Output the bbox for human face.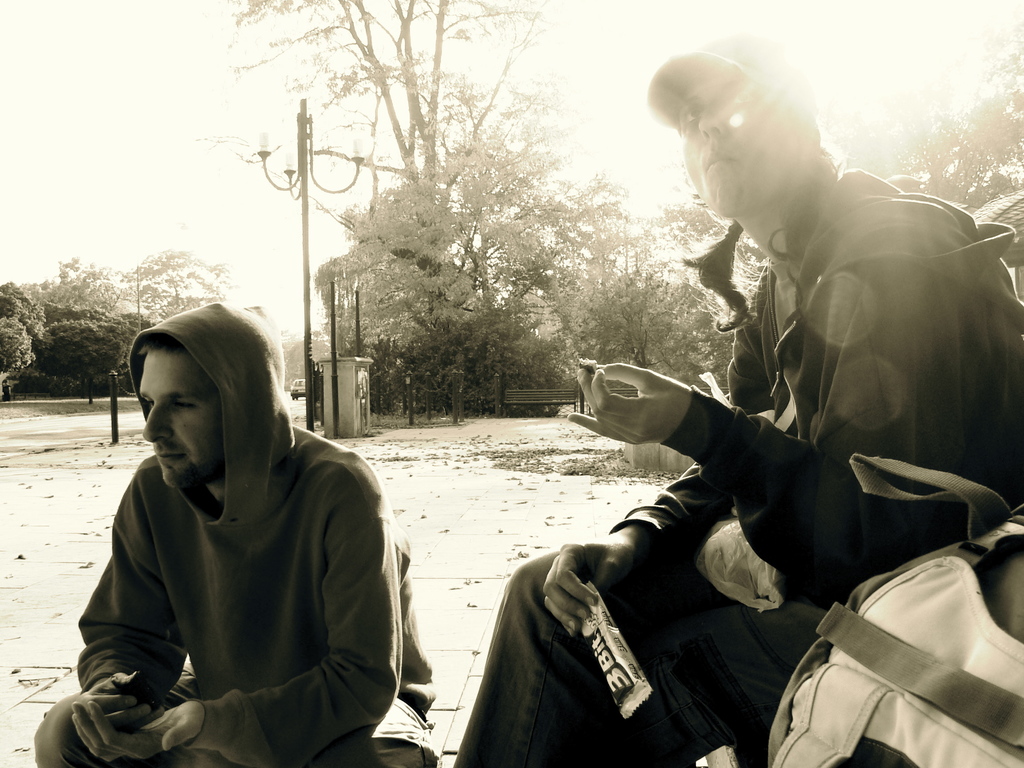
[143, 356, 223, 487].
